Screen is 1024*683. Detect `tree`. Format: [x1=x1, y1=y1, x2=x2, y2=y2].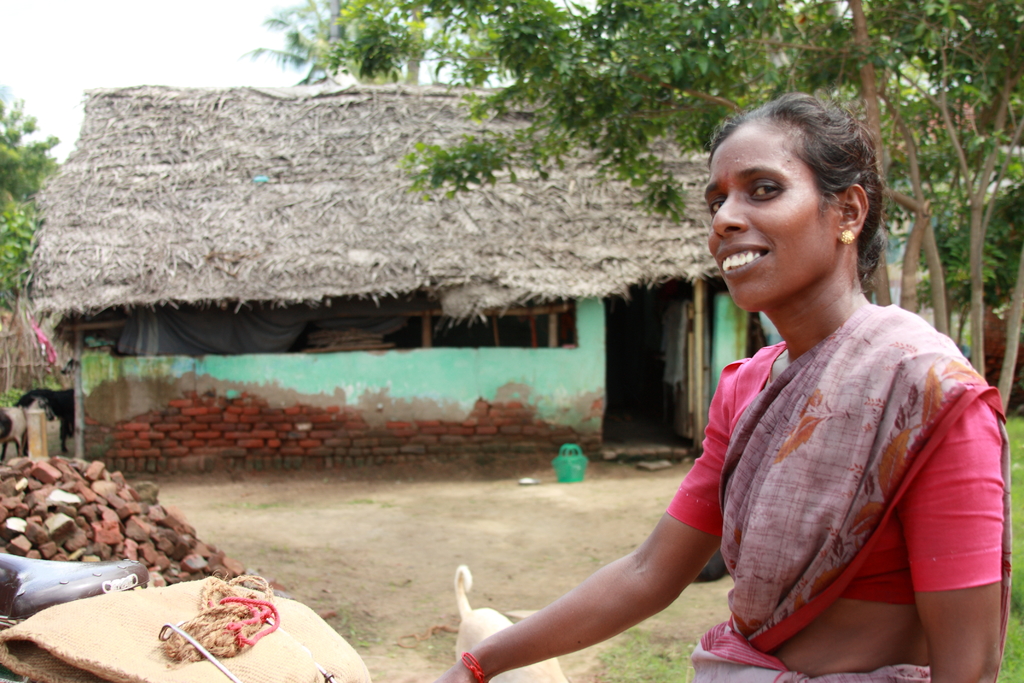
[x1=0, y1=84, x2=69, y2=324].
